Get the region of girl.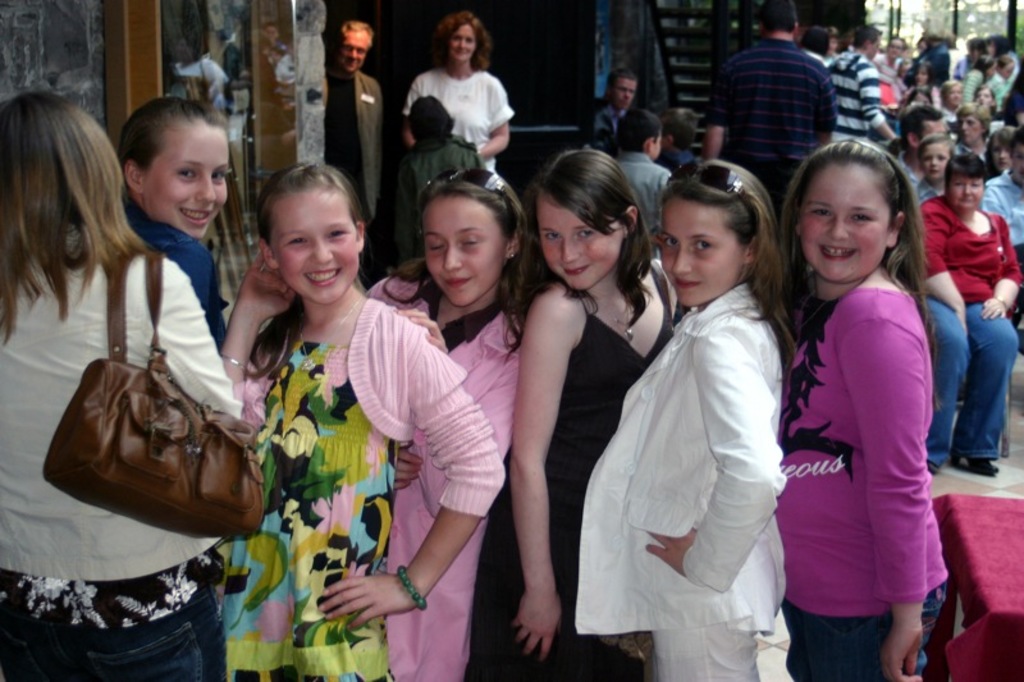
locate(224, 151, 503, 681).
